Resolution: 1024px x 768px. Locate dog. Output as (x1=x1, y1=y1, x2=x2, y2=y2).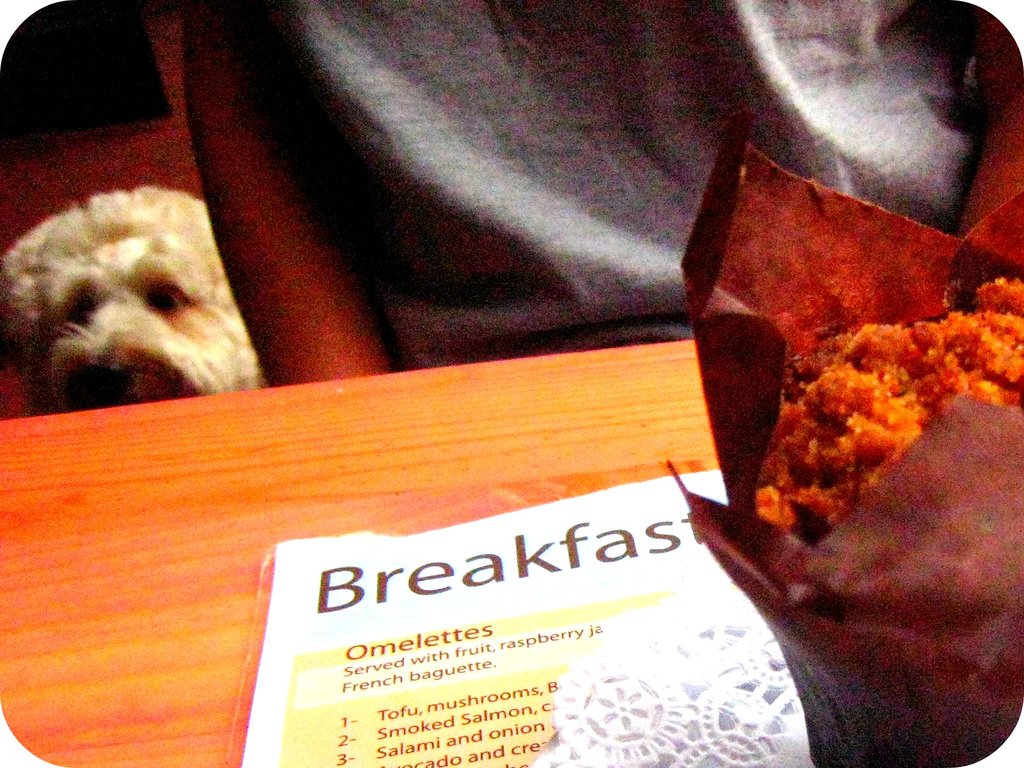
(x1=5, y1=188, x2=256, y2=411).
